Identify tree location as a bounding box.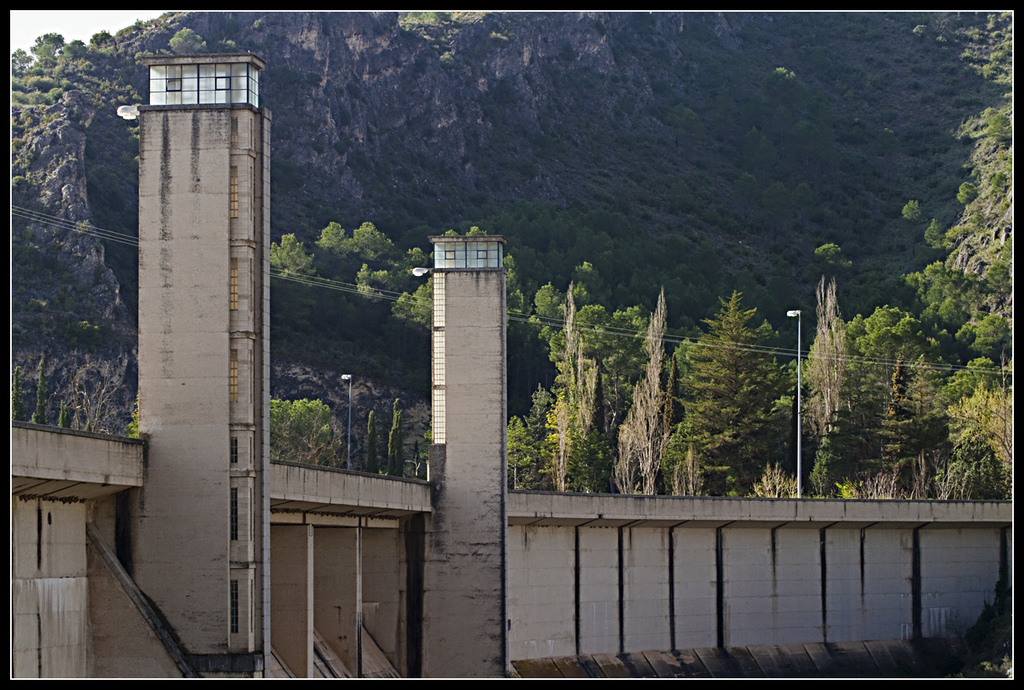
x1=382, y1=395, x2=406, y2=481.
